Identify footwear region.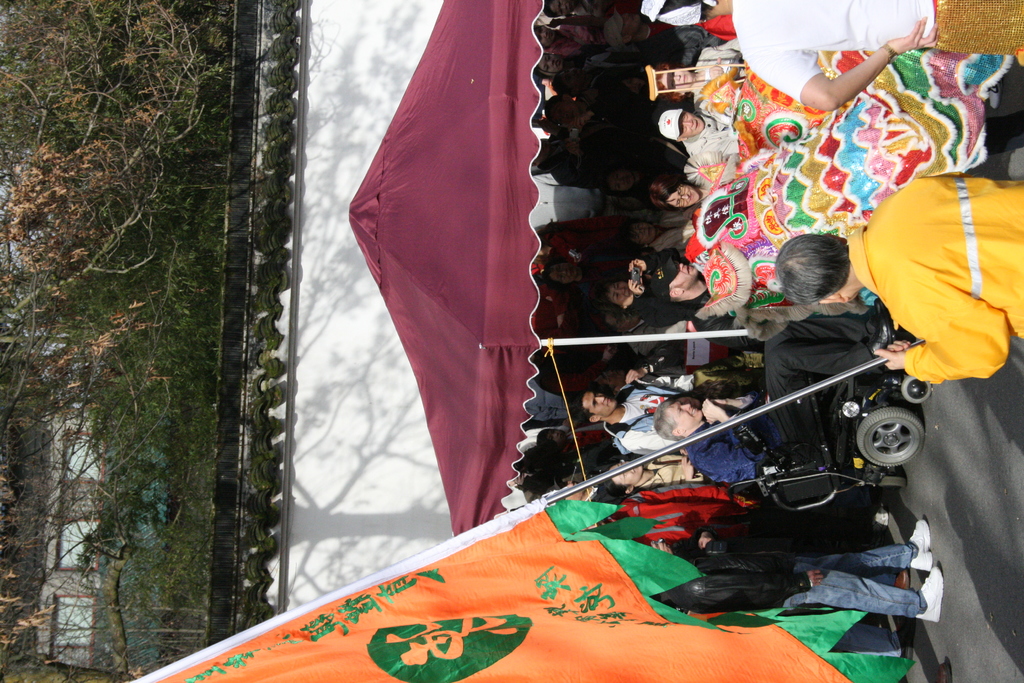
Region: [left=864, top=499, right=886, bottom=533].
